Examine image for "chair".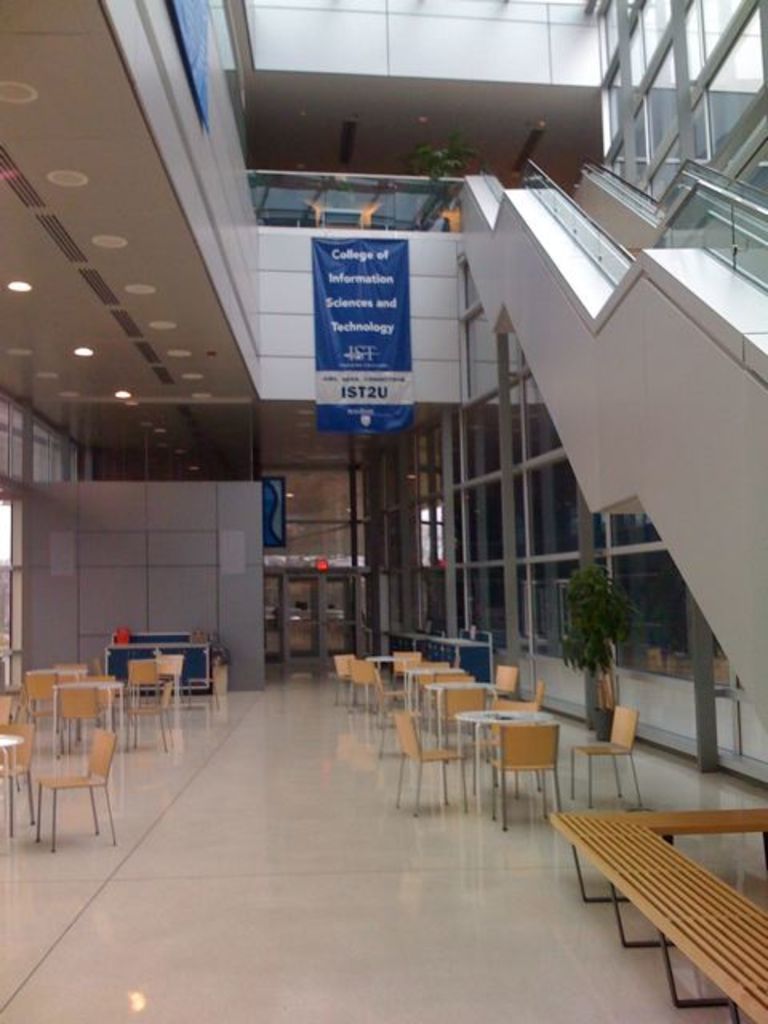
Examination result: 333/653/378/699.
